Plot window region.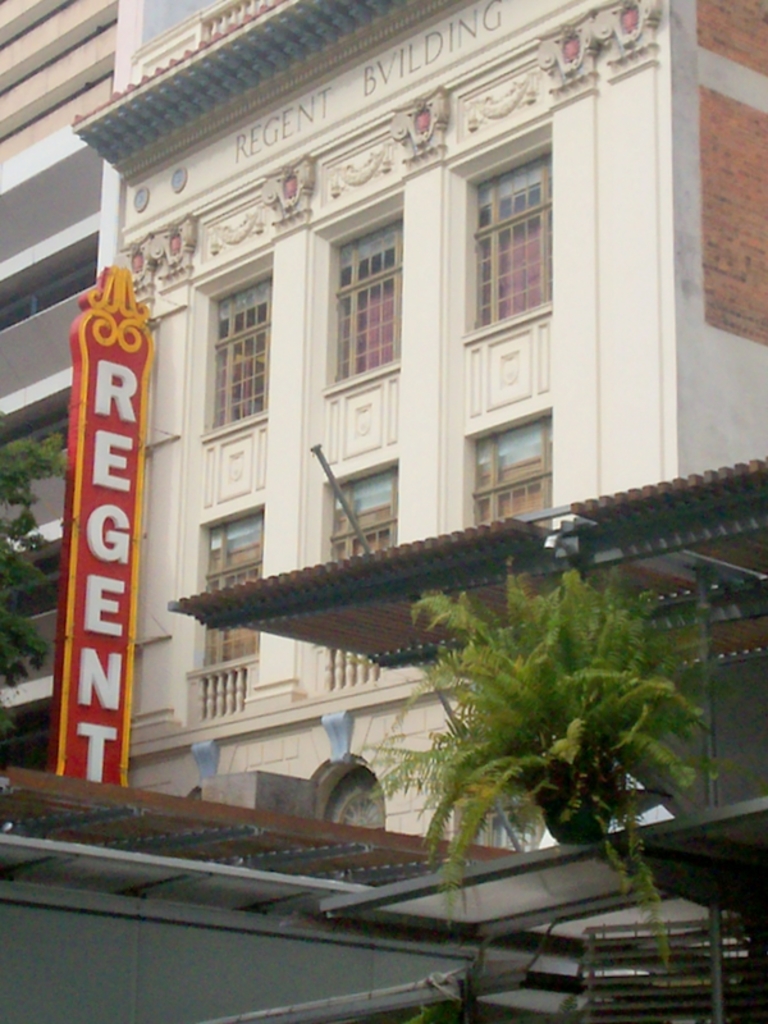
Plotted at BBox(197, 275, 270, 436).
